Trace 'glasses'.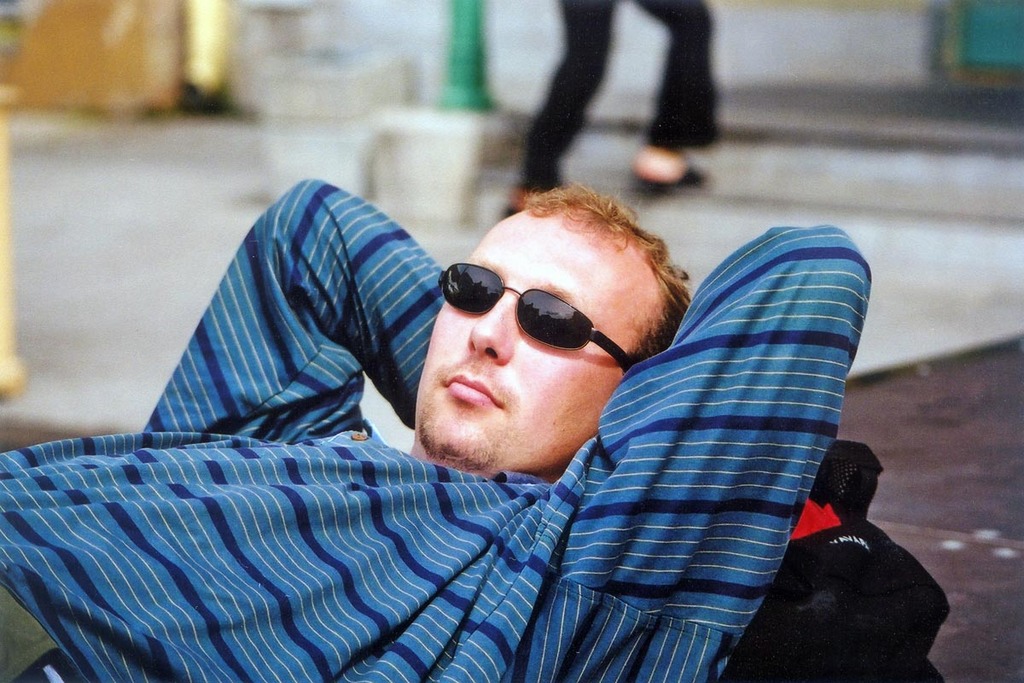
Traced to [430,271,644,372].
